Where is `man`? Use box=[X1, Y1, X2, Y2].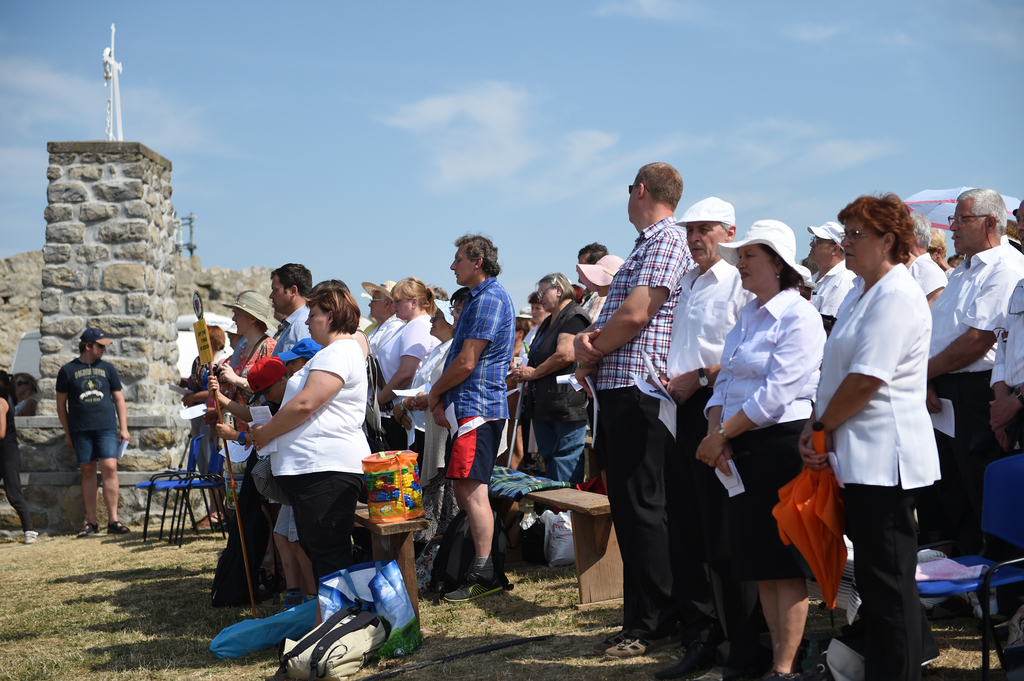
box=[428, 228, 514, 604].
